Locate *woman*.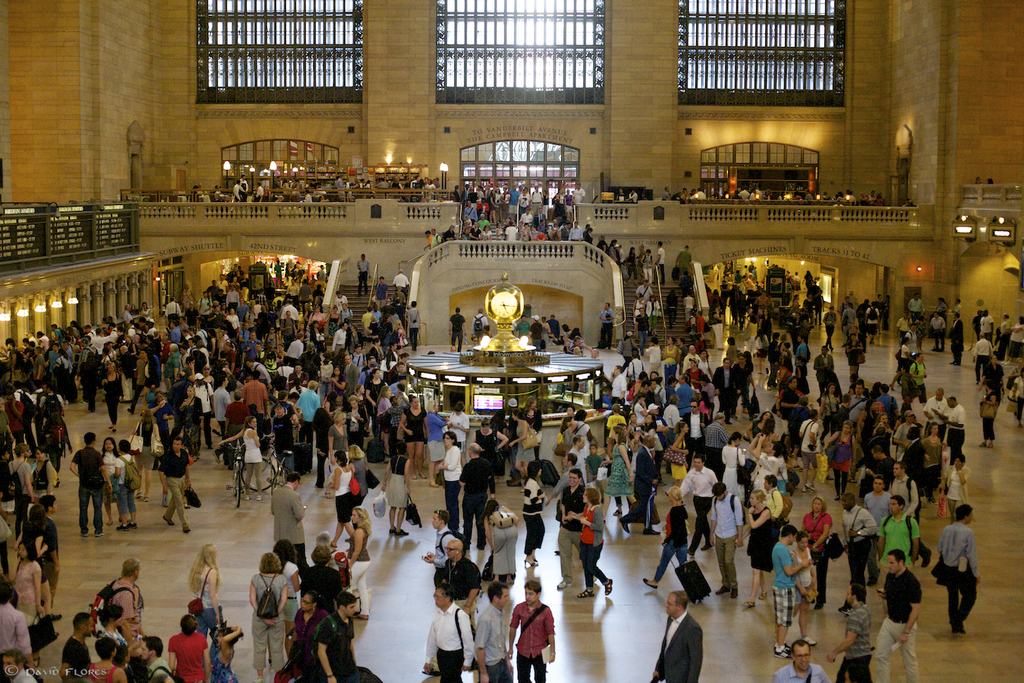
Bounding box: <region>575, 490, 611, 601</region>.
